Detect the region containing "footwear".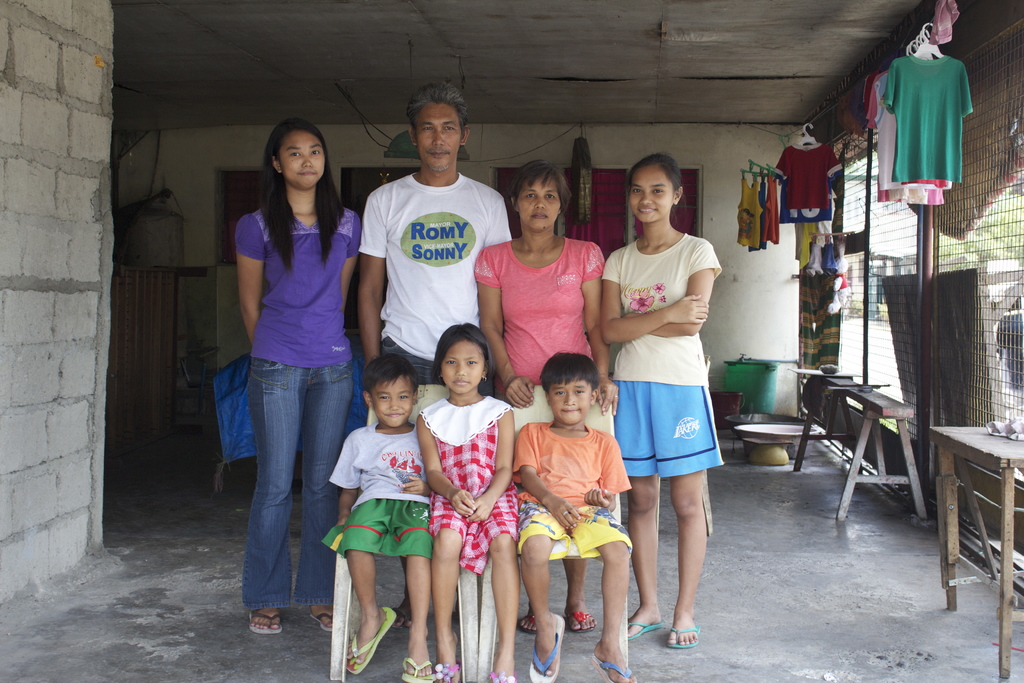
<box>667,626,700,648</box>.
